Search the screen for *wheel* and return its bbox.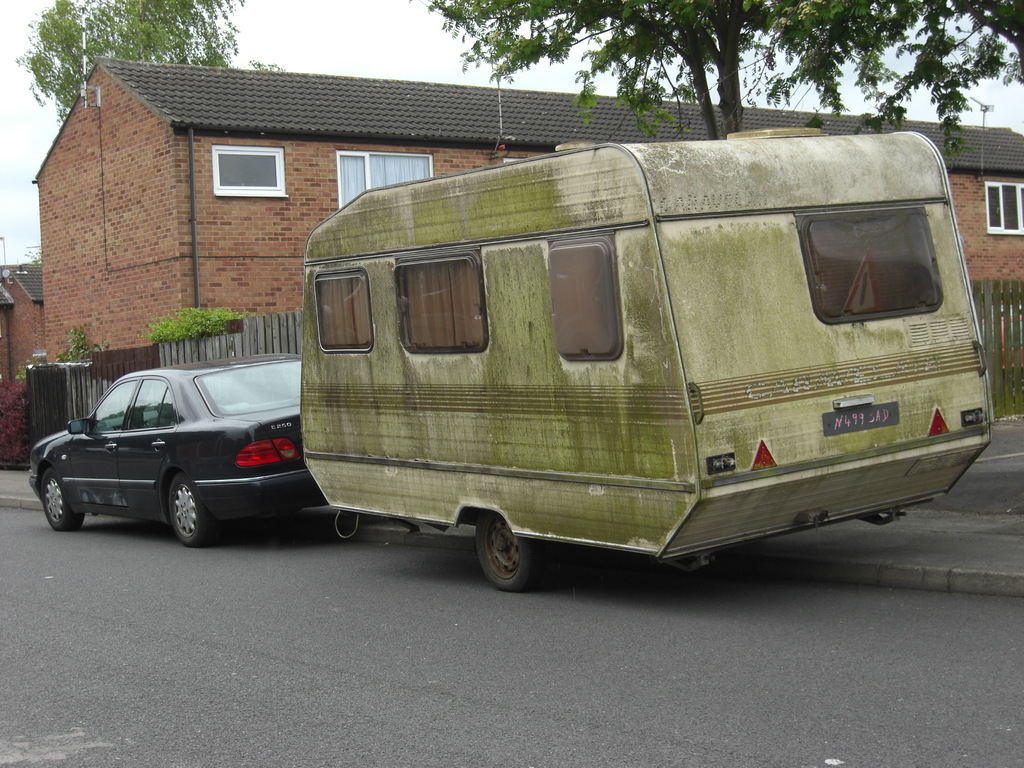
Found: bbox(36, 468, 88, 529).
